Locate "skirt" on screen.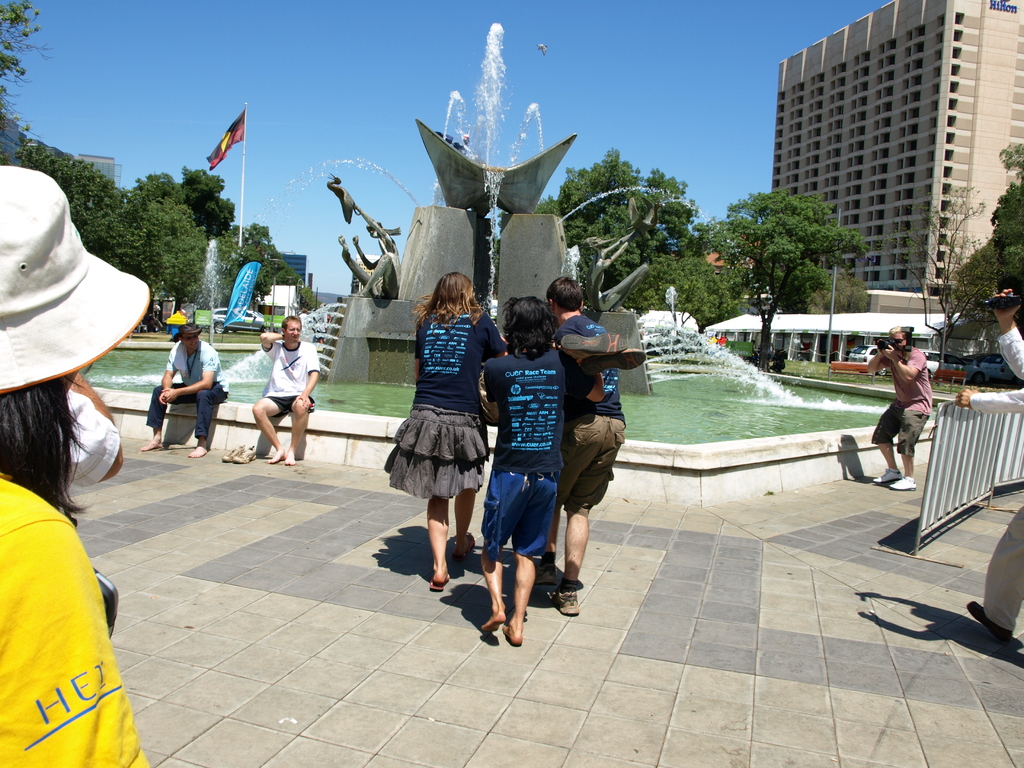
On screen at [380, 404, 484, 500].
